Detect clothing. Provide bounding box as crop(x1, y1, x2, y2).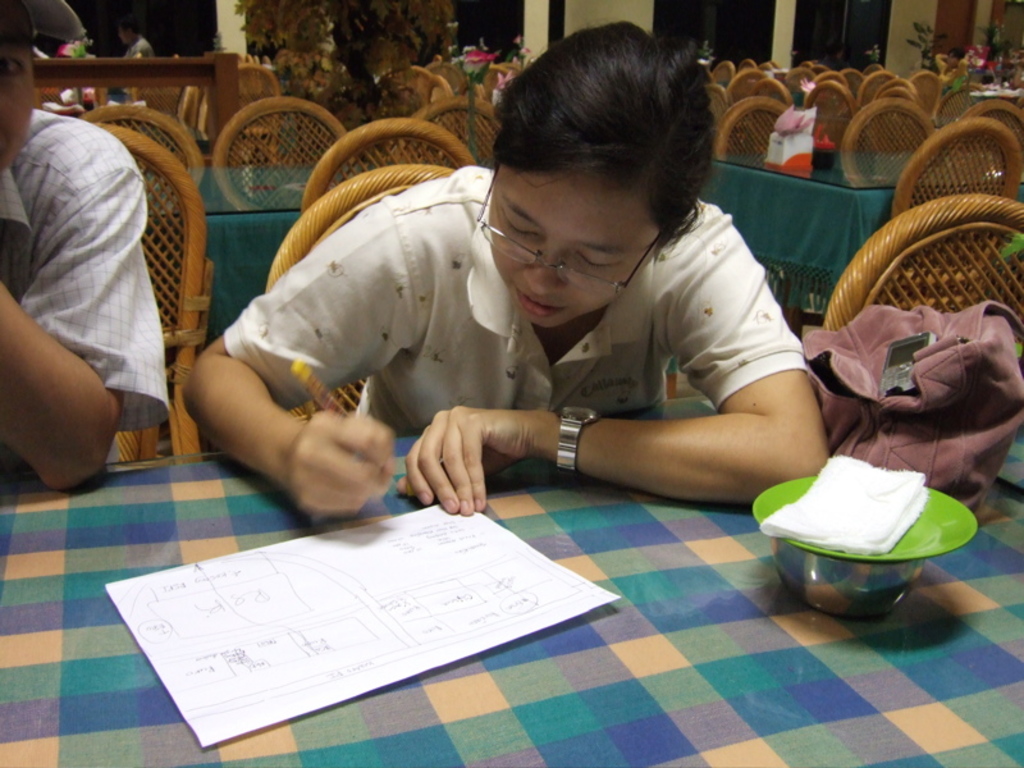
crop(0, 113, 170, 470).
